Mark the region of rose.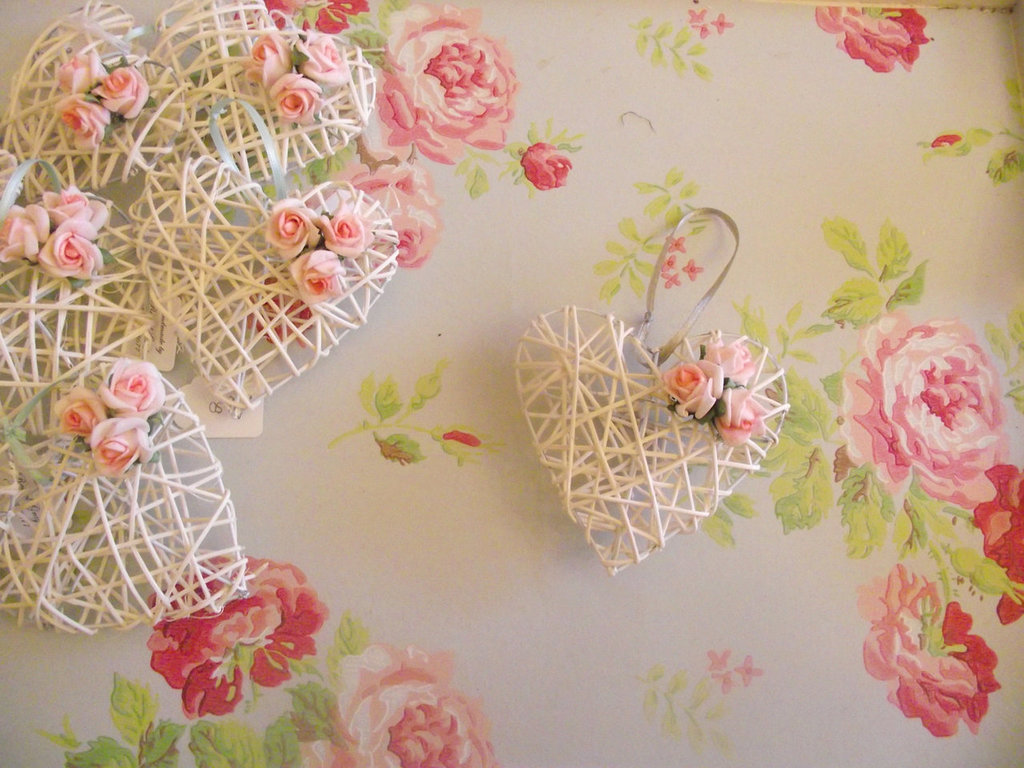
Region: (left=938, top=600, right=1002, bottom=728).
